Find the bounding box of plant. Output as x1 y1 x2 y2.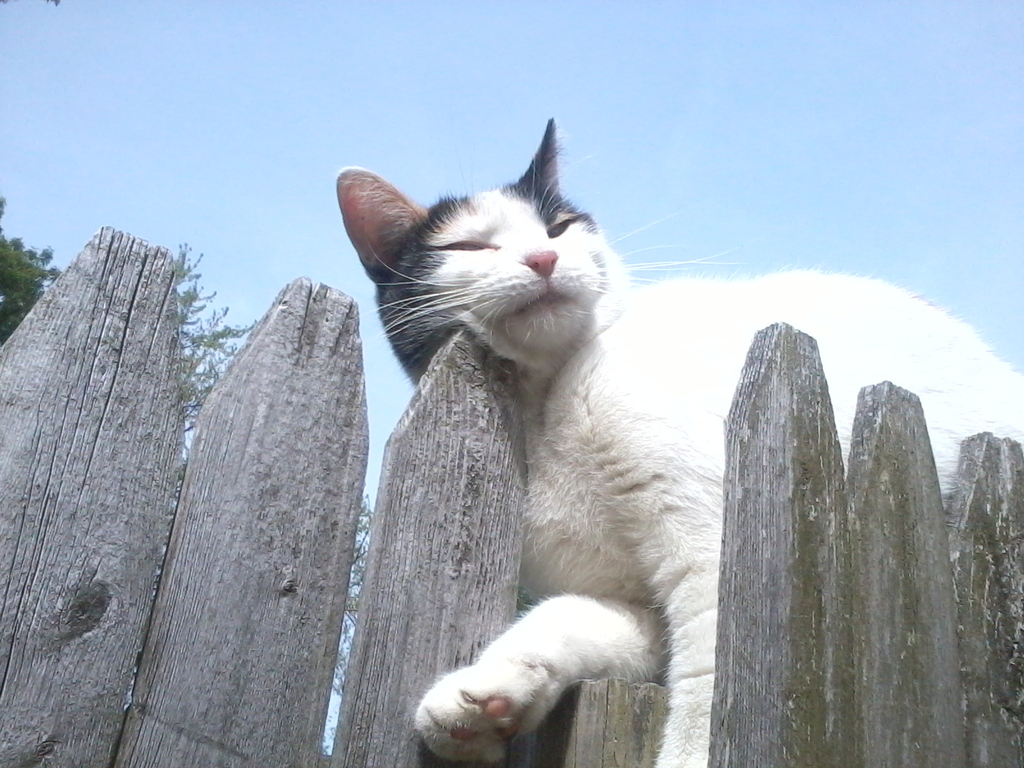
312 492 395 735.
